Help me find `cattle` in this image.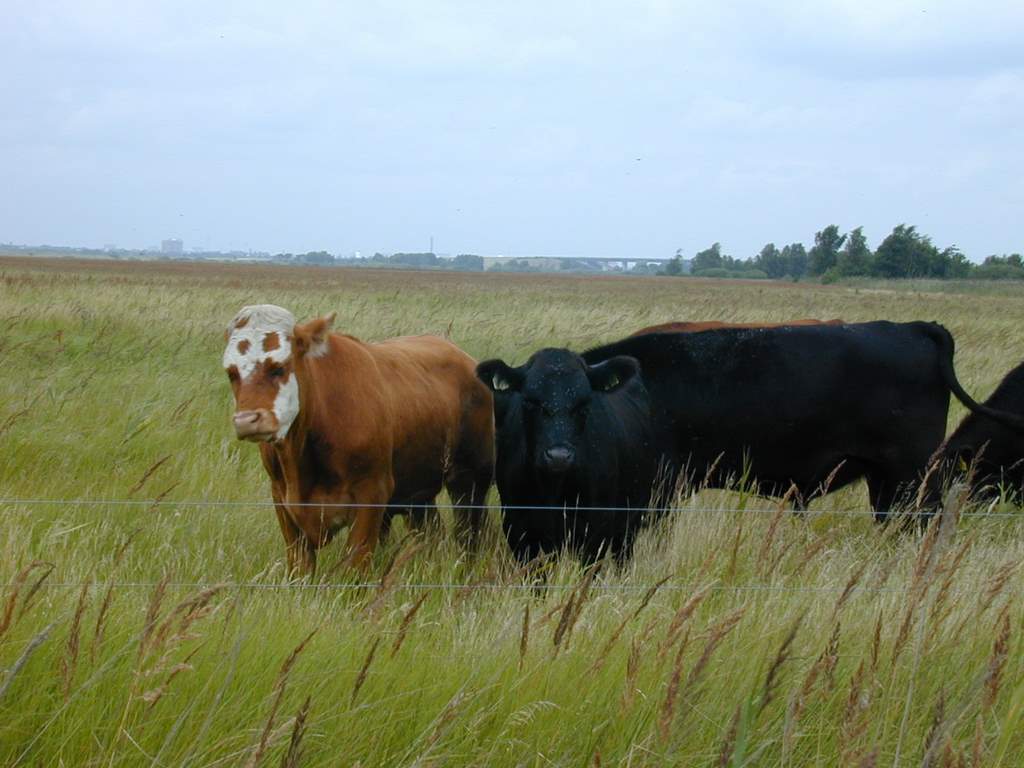
Found it: box(890, 357, 1023, 534).
